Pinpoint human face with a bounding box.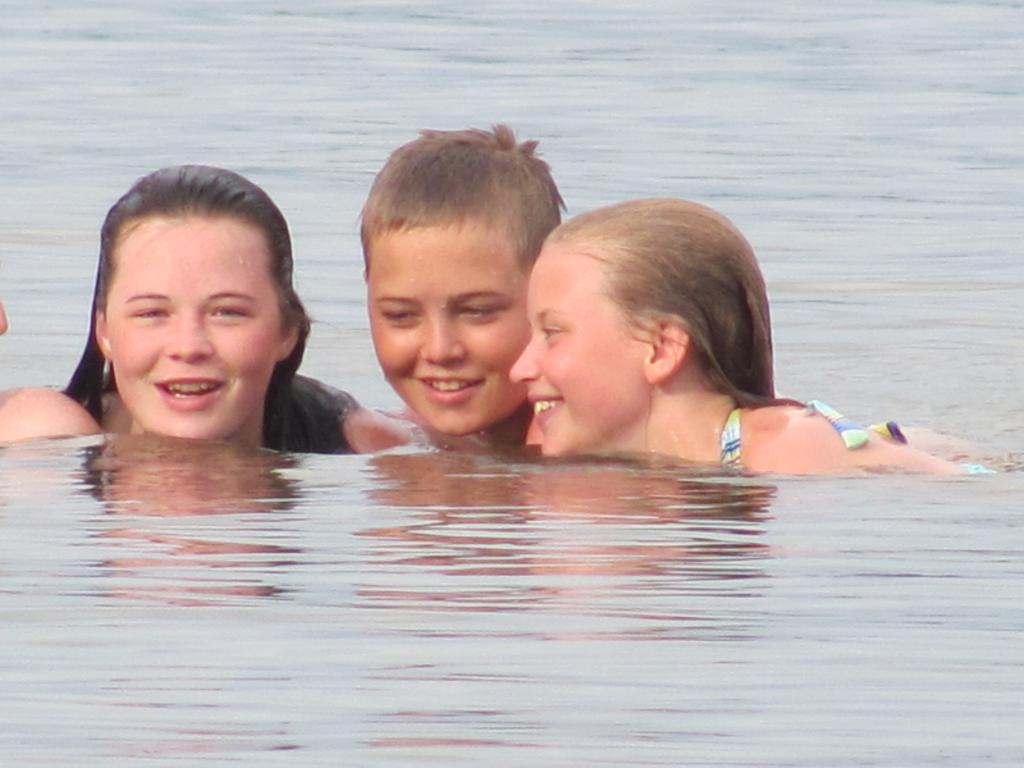
[x1=371, y1=225, x2=530, y2=437].
